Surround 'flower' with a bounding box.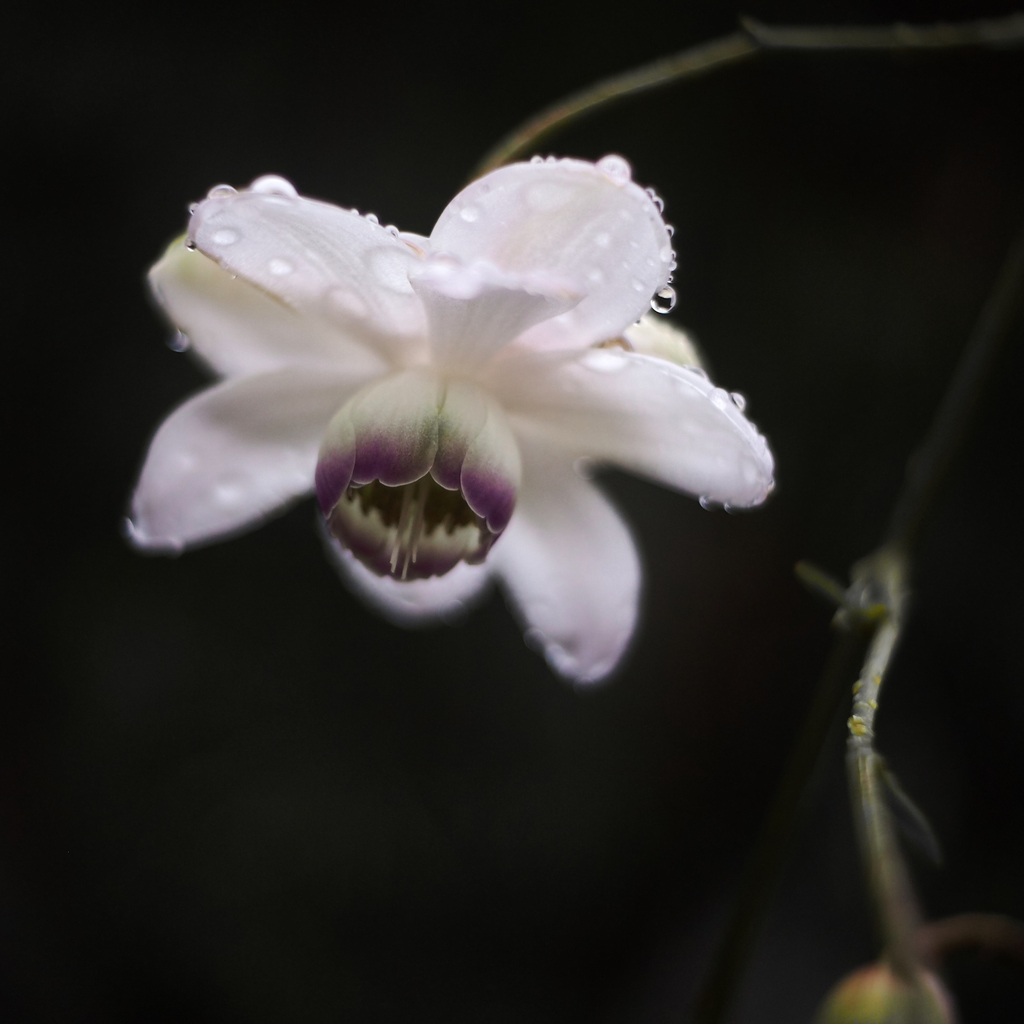
[112,123,787,663].
